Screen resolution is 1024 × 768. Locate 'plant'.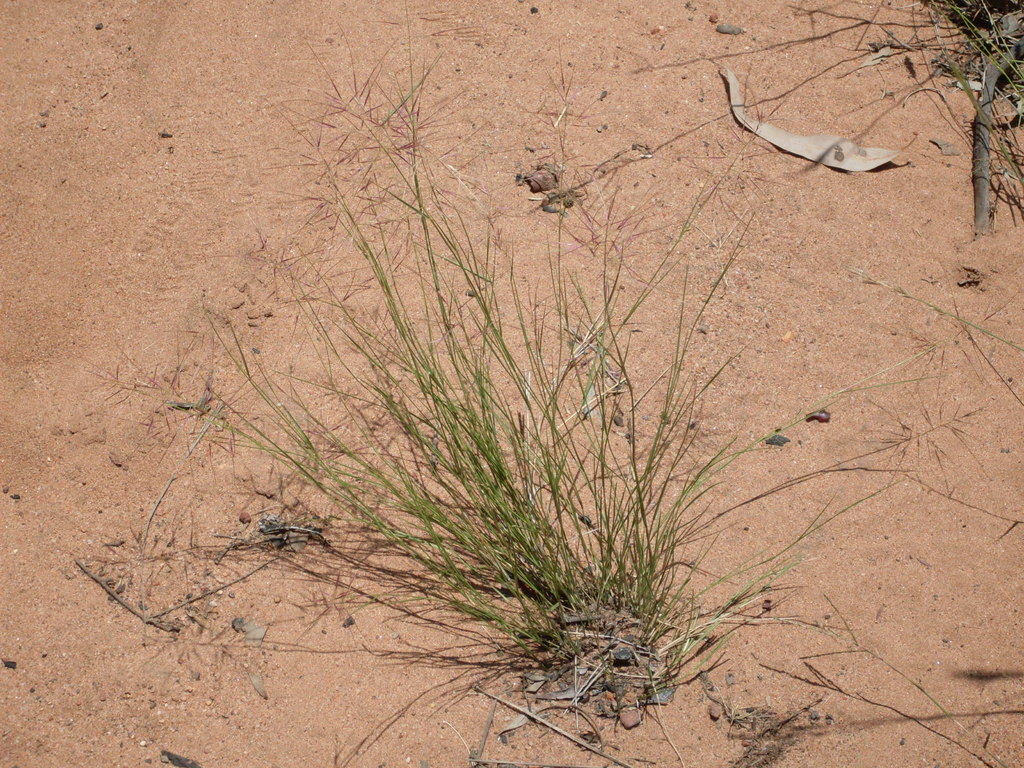
(x1=906, y1=0, x2=1023, y2=223).
